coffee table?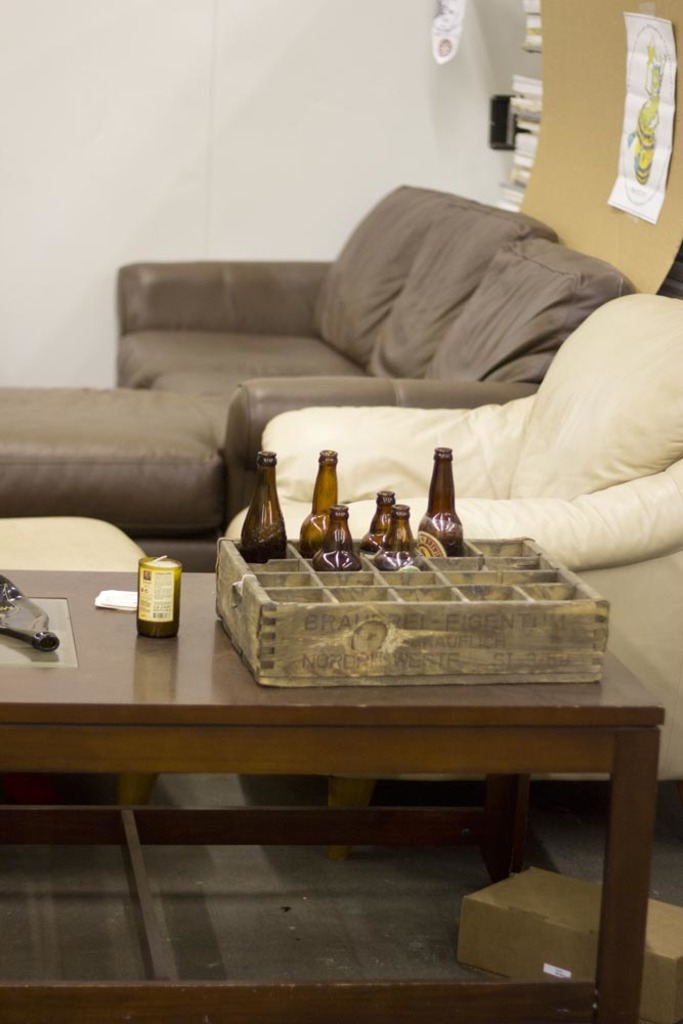
pyautogui.locateOnScreen(0, 570, 665, 1023)
